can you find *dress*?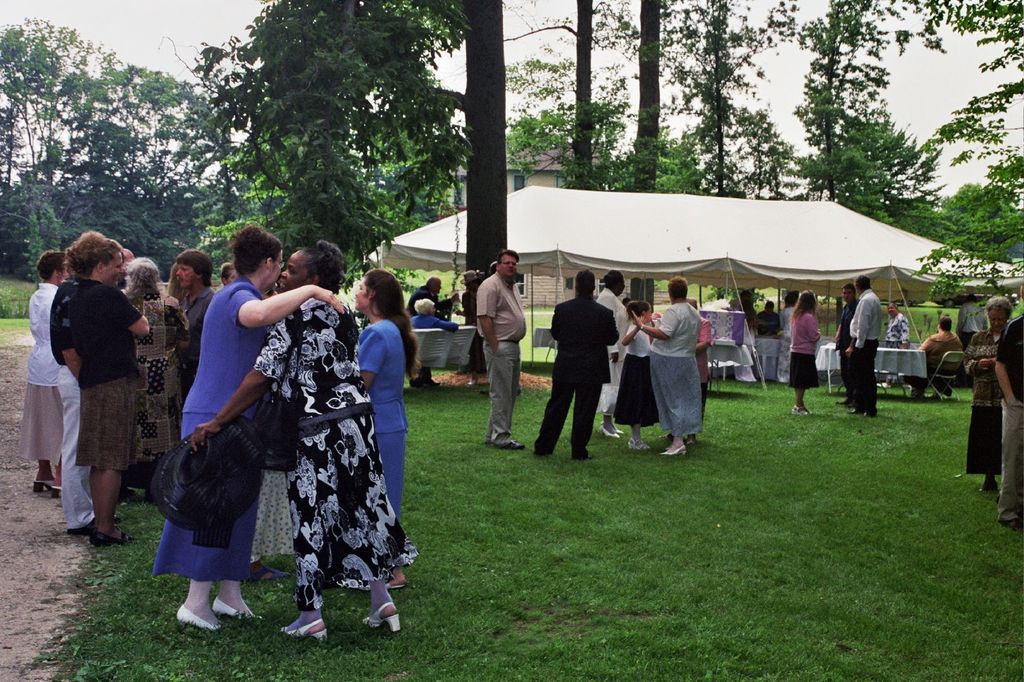
Yes, bounding box: x1=255 y1=297 x2=419 y2=601.
